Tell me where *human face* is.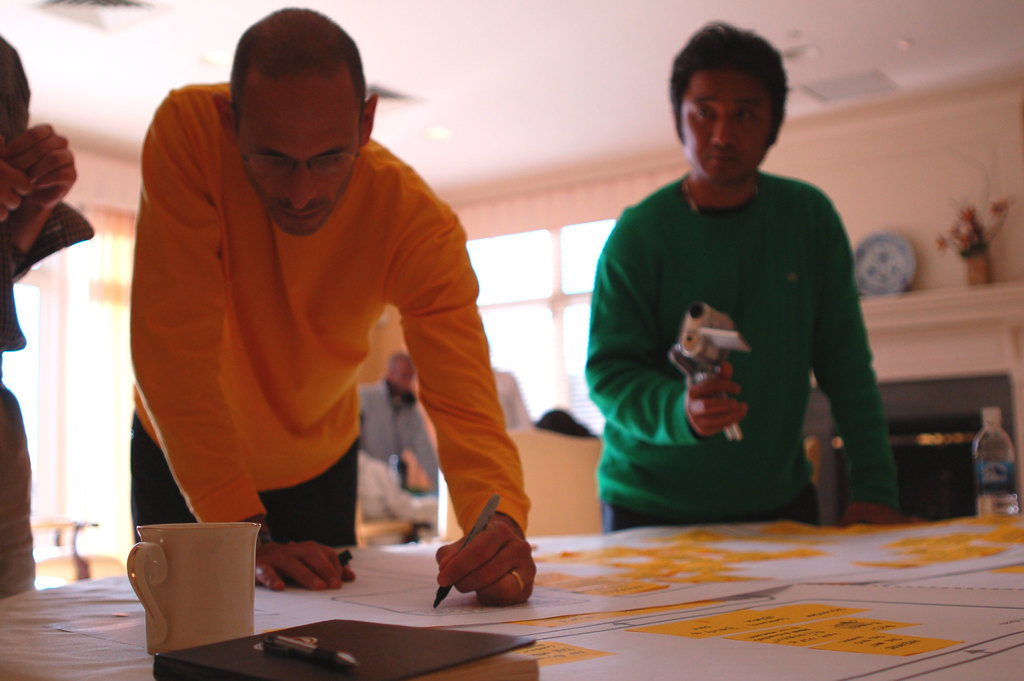
*human face* is at left=240, top=84, right=358, bottom=235.
